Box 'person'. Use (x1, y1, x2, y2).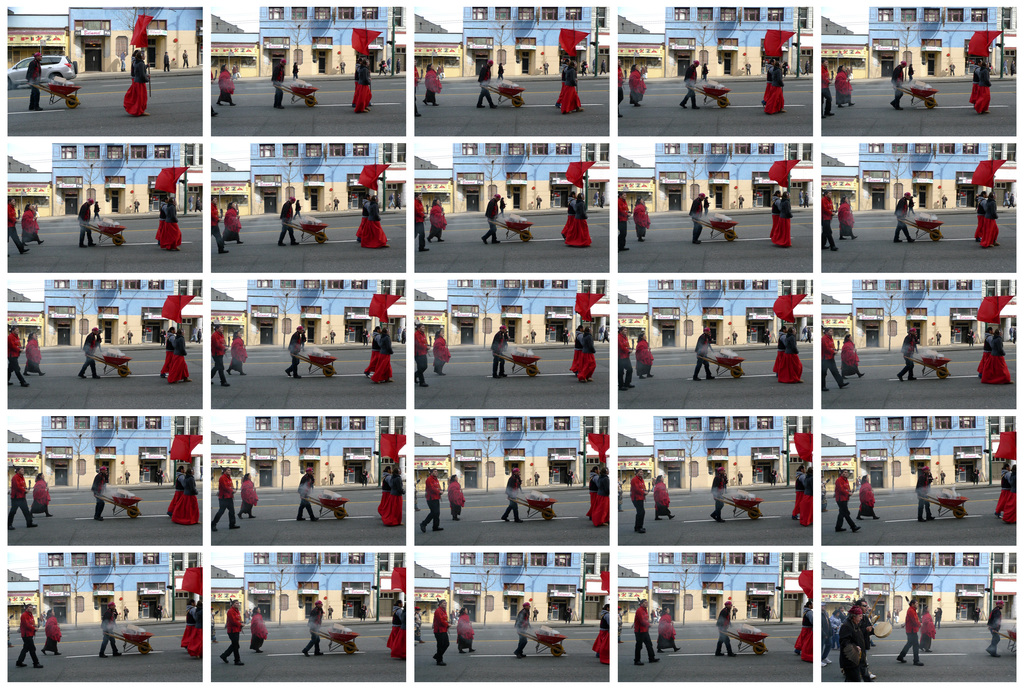
(210, 325, 230, 388).
